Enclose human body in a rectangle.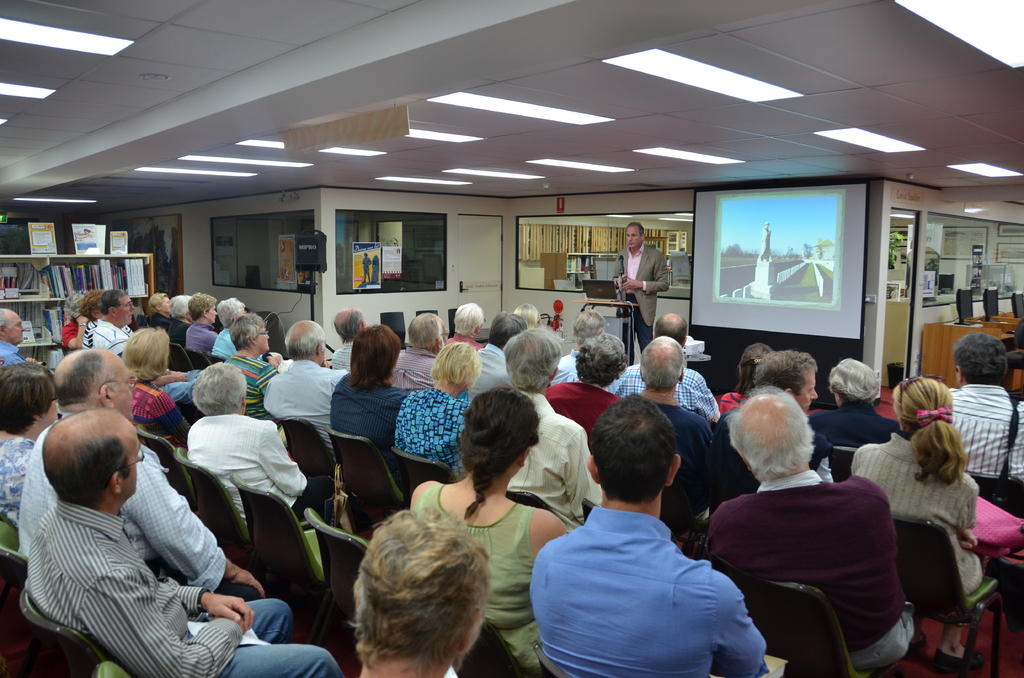
176,412,337,530.
